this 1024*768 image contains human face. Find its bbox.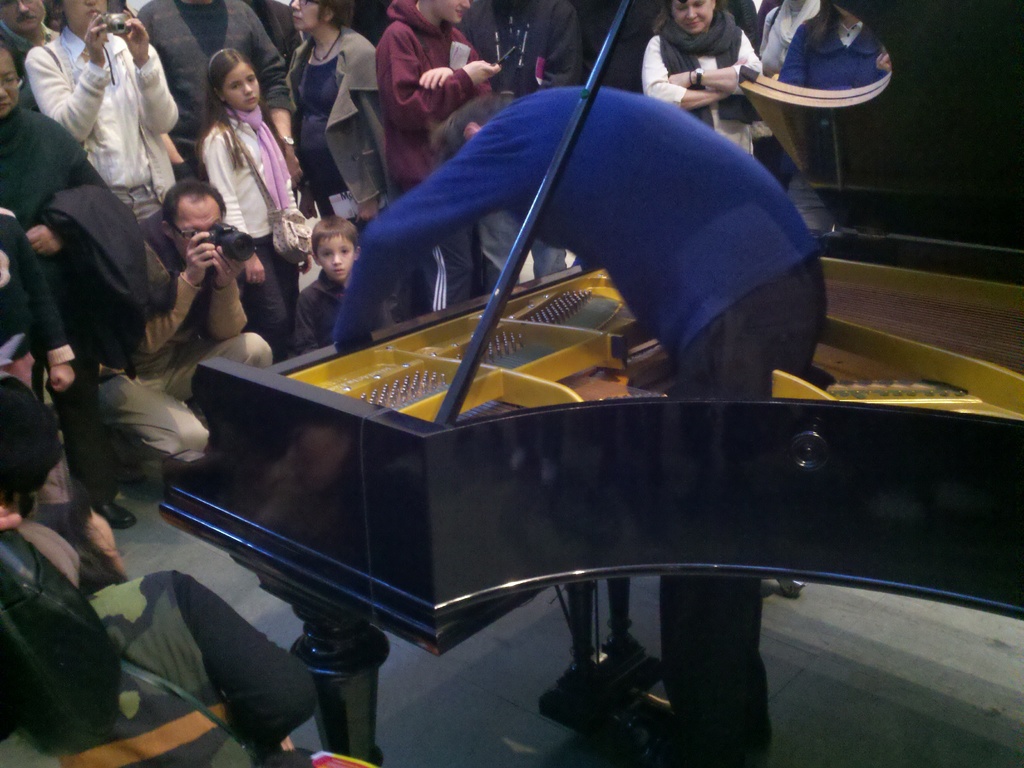
bbox=[316, 239, 353, 280].
